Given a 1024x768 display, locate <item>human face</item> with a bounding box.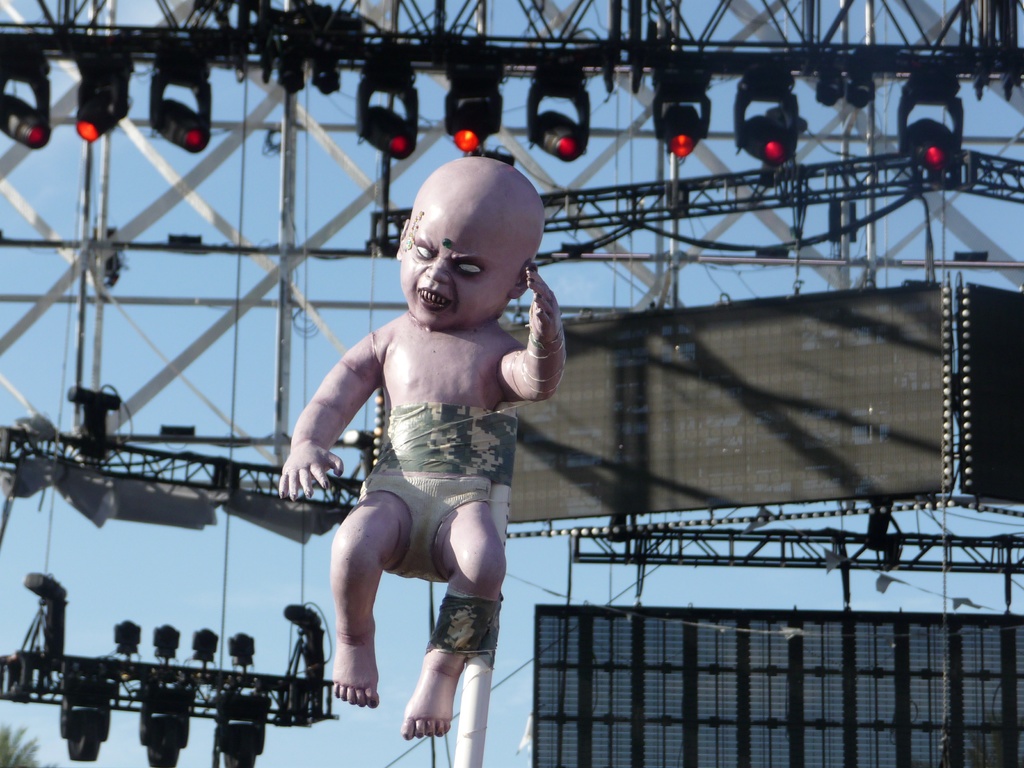
Located: region(400, 221, 505, 328).
